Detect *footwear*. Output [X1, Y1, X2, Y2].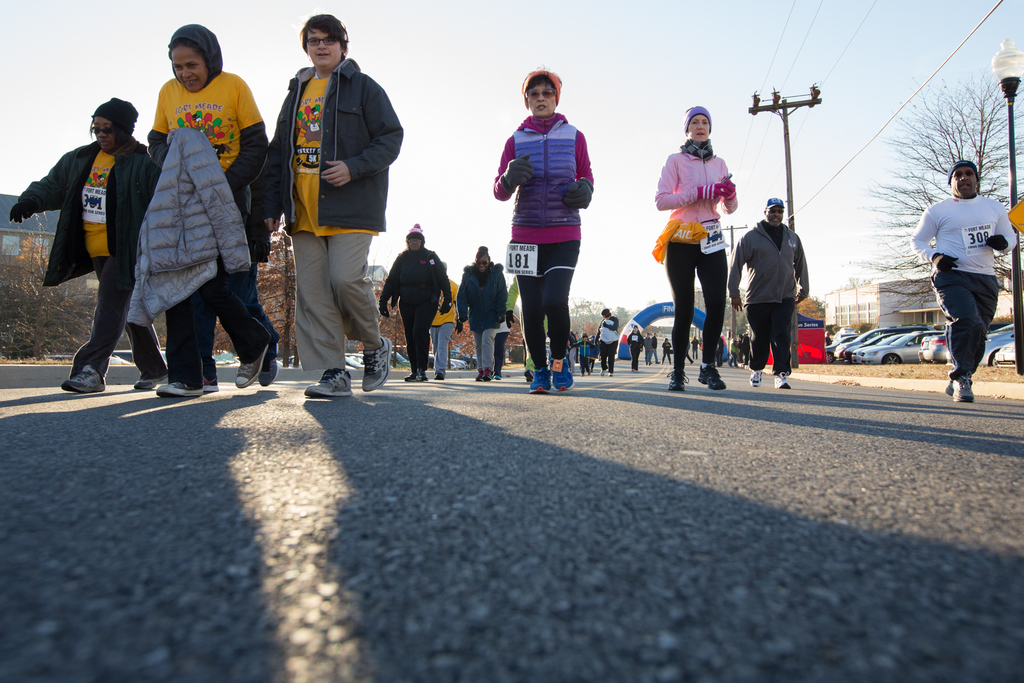
[436, 372, 445, 381].
